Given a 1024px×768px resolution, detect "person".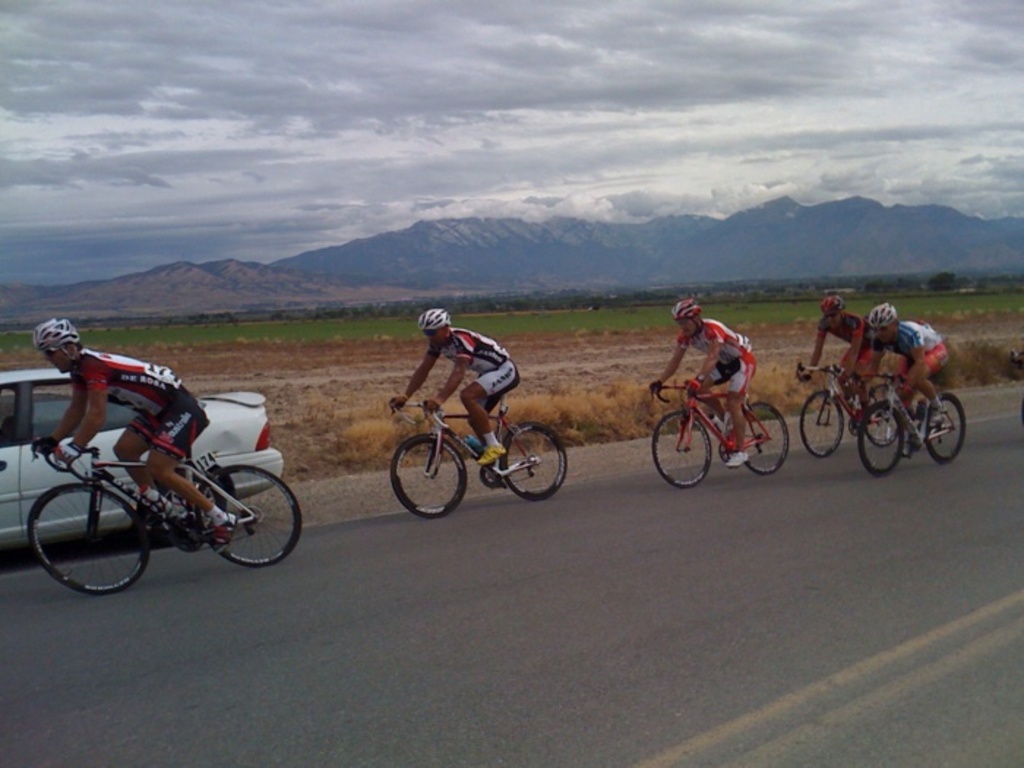
<box>651,294,762,494</box>.
